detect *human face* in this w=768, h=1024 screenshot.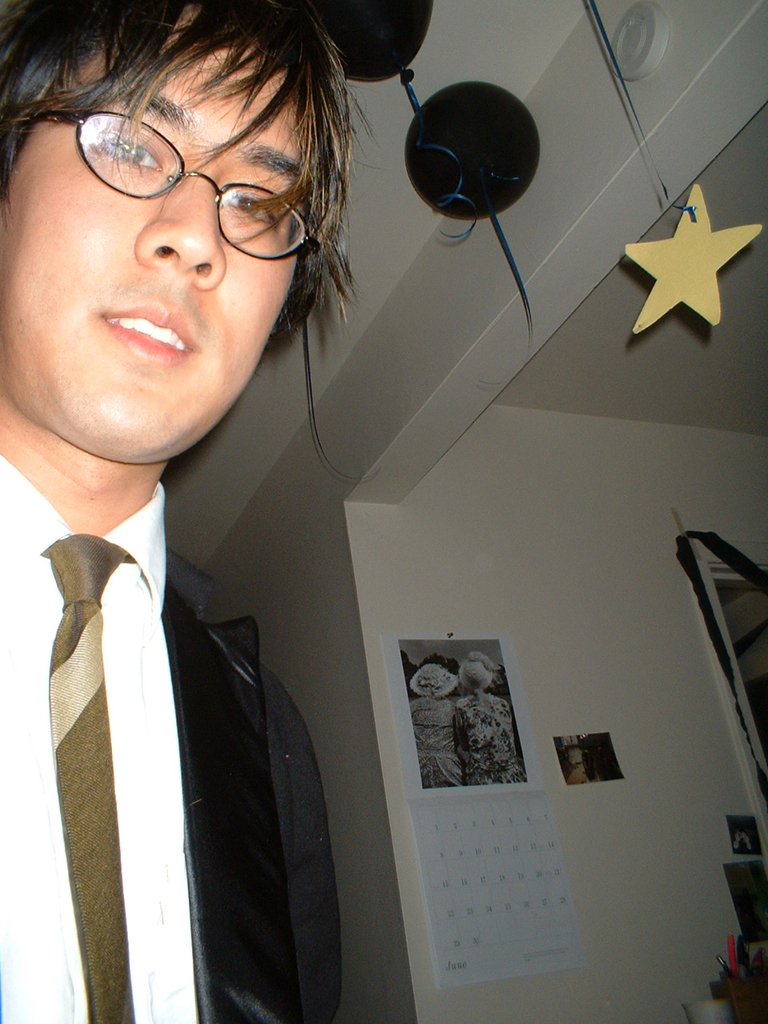
Detection: detection(0, 15, 295, 451).
